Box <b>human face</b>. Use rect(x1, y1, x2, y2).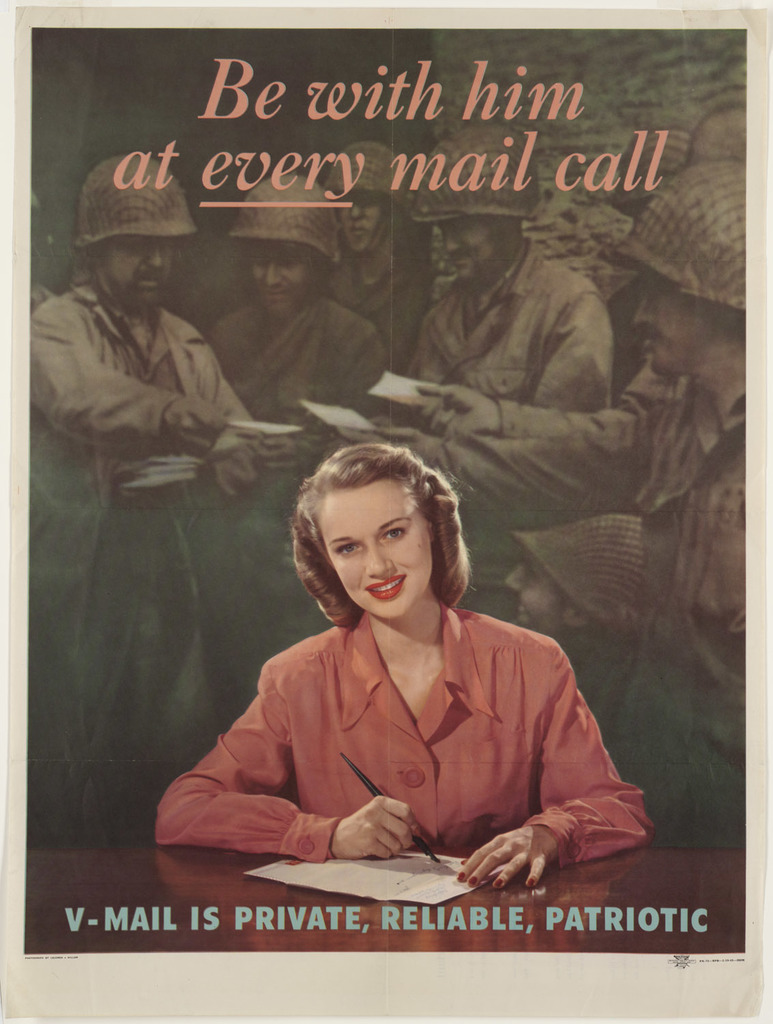
rect(70, 182, 196, 315).
